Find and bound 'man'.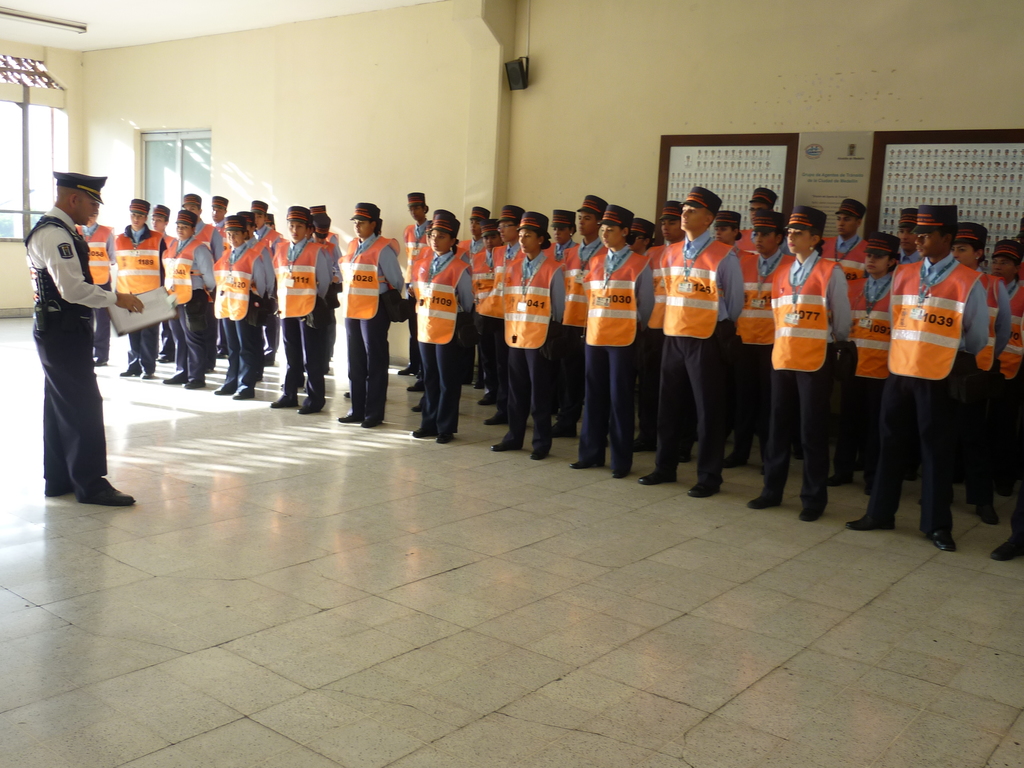
Bound: 391,192,465,449.
